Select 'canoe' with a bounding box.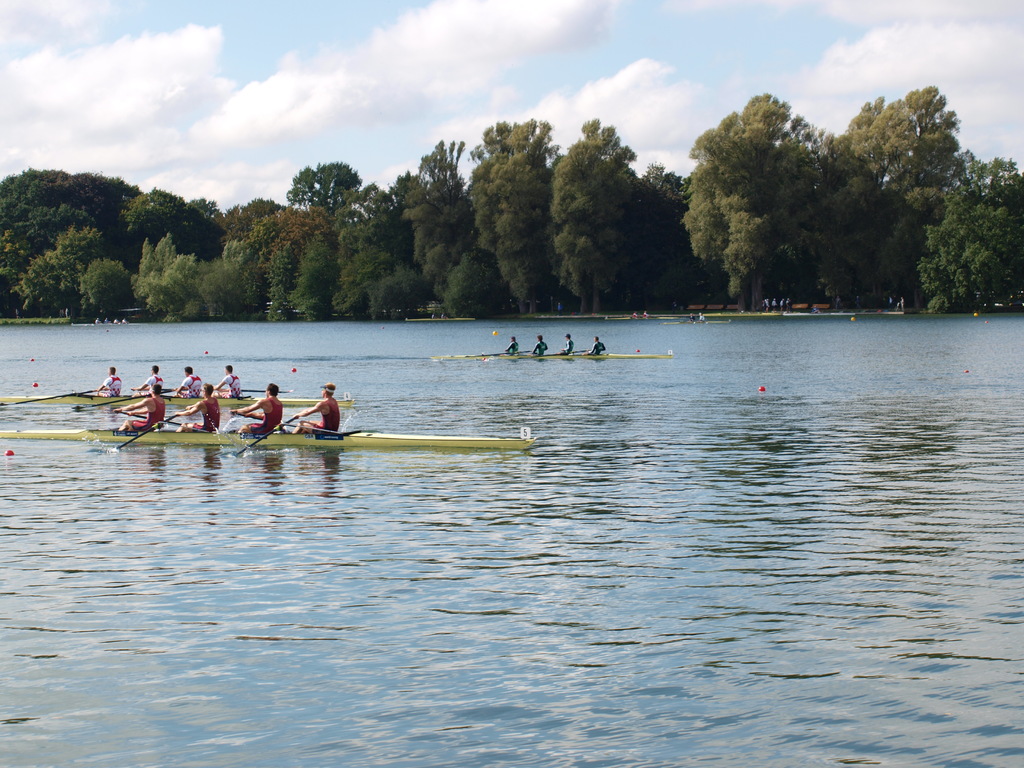
[434,350,666,360].
